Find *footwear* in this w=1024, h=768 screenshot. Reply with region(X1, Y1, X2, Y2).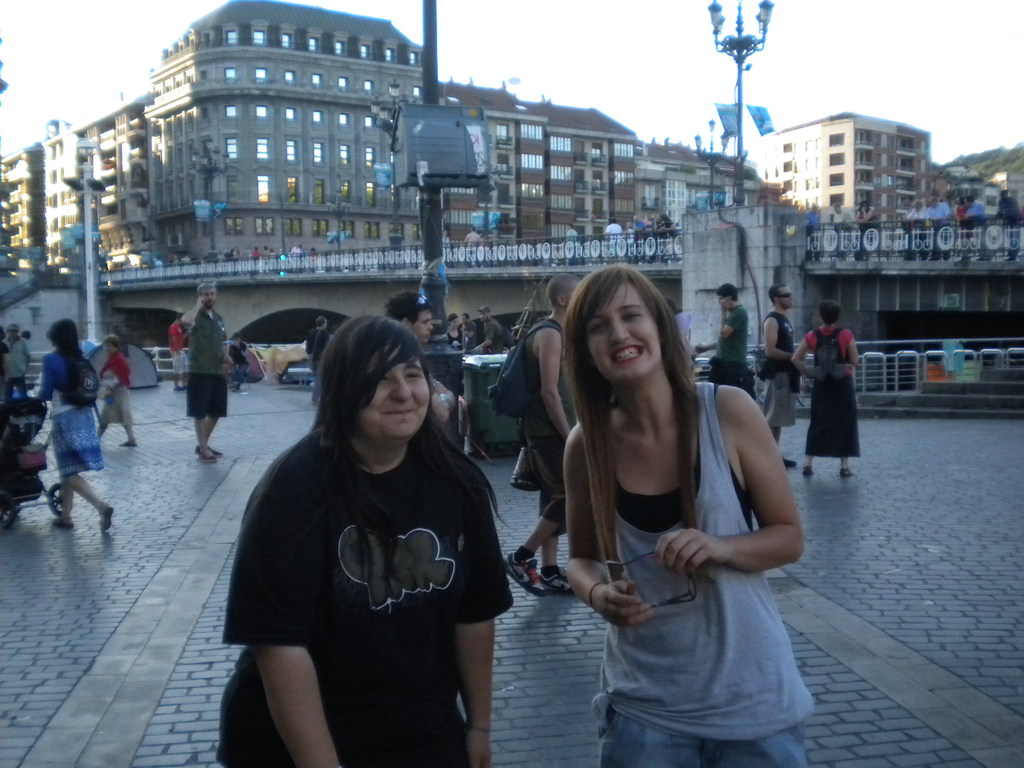
region(199, 445, 211, 466).
